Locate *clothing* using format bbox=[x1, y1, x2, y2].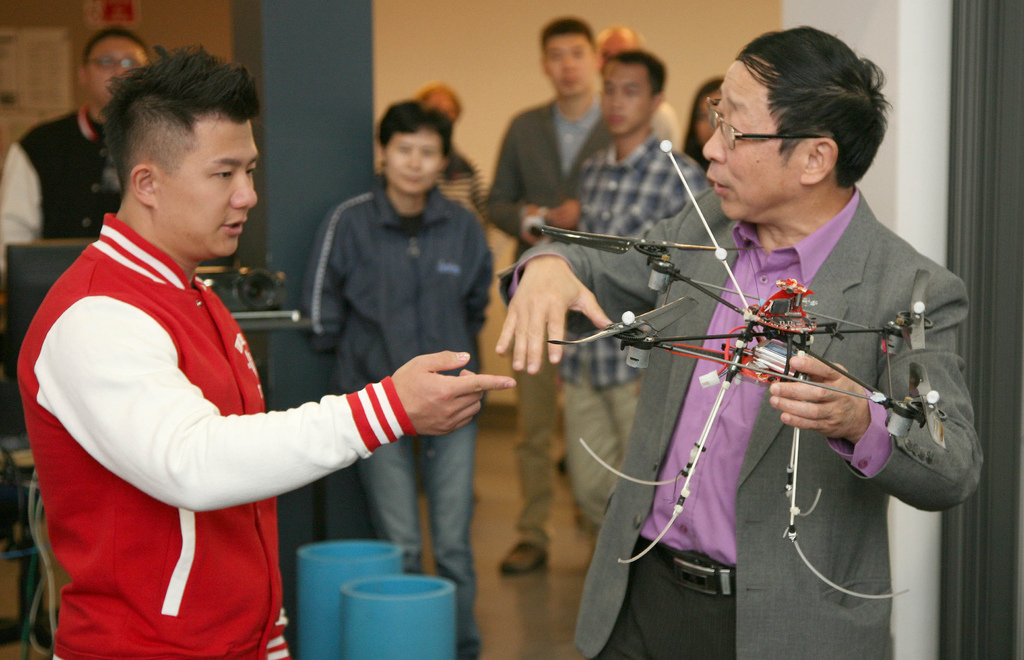
bbox=[0, 105, 123, 239].
